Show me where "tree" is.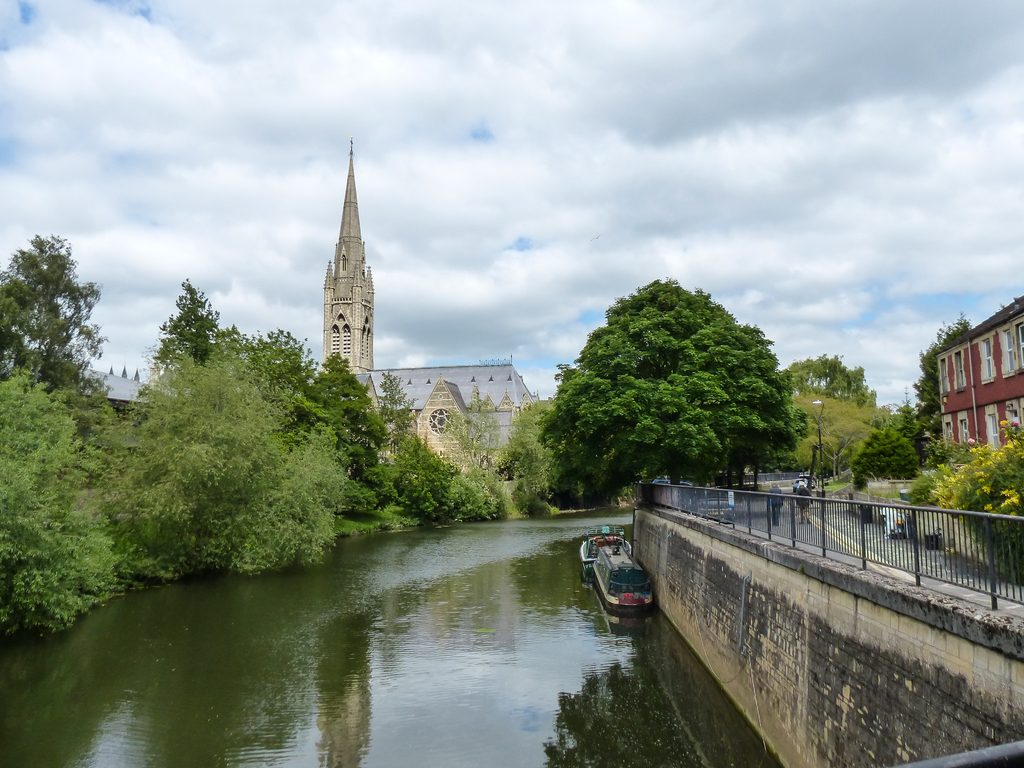
"tree" is at bbox=(368, 363, 418, 470).
